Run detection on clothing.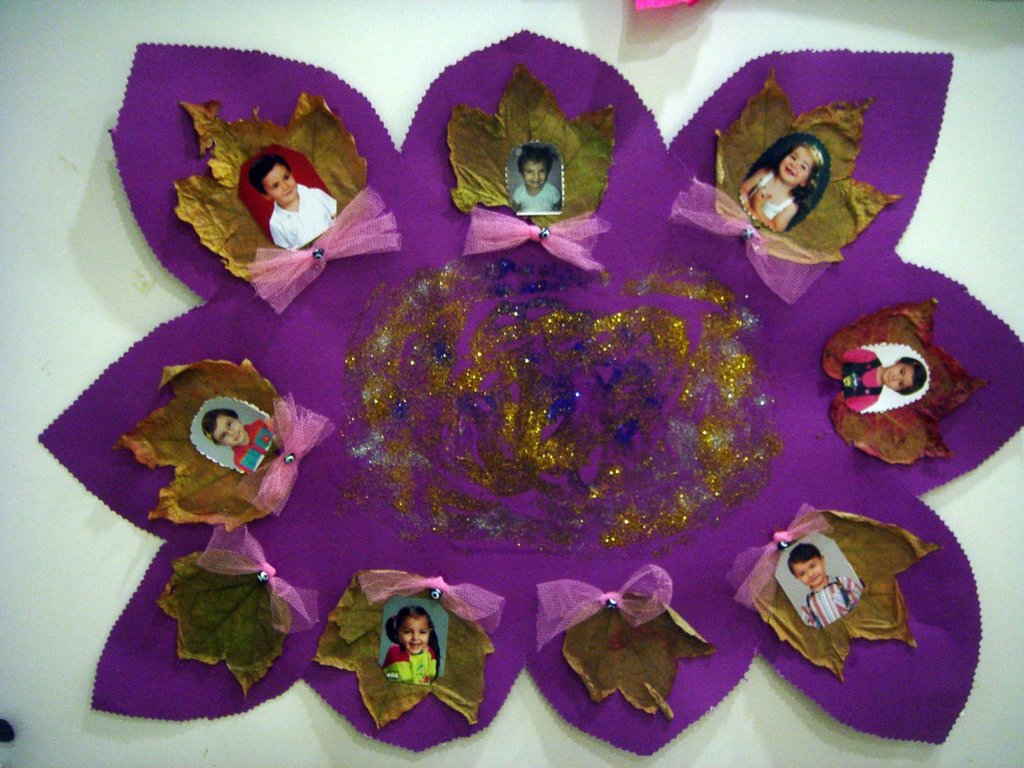
Result: 513/183/564/213.
